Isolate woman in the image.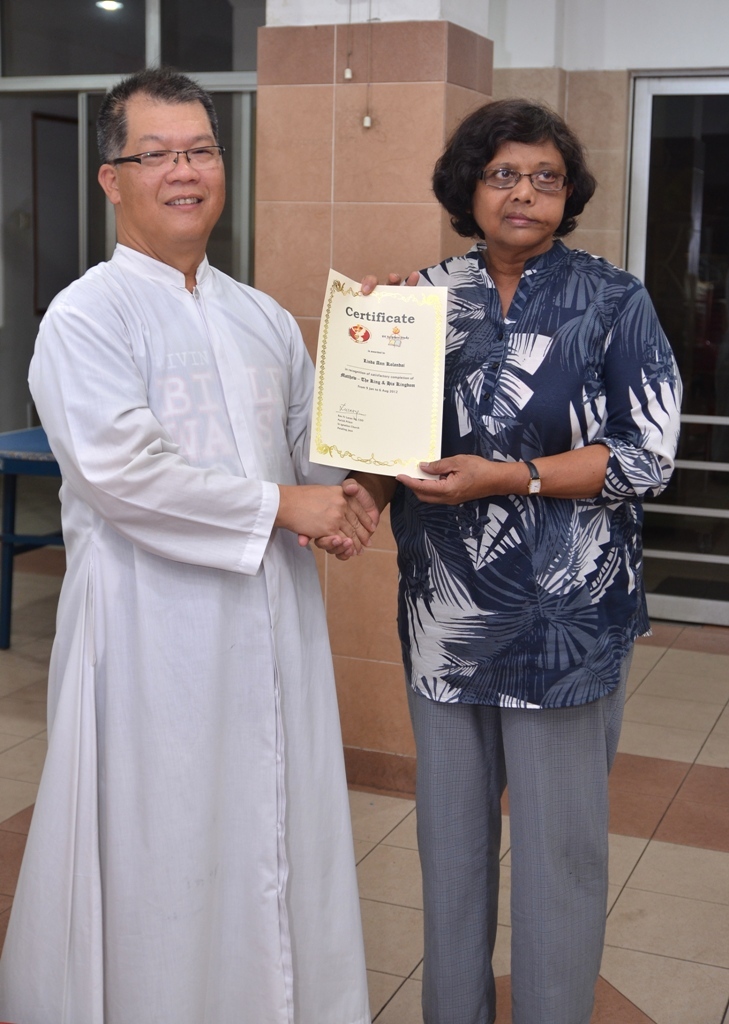
Isolated region: pyautogui.locateOnScreen(360, 101, 672, 994).
